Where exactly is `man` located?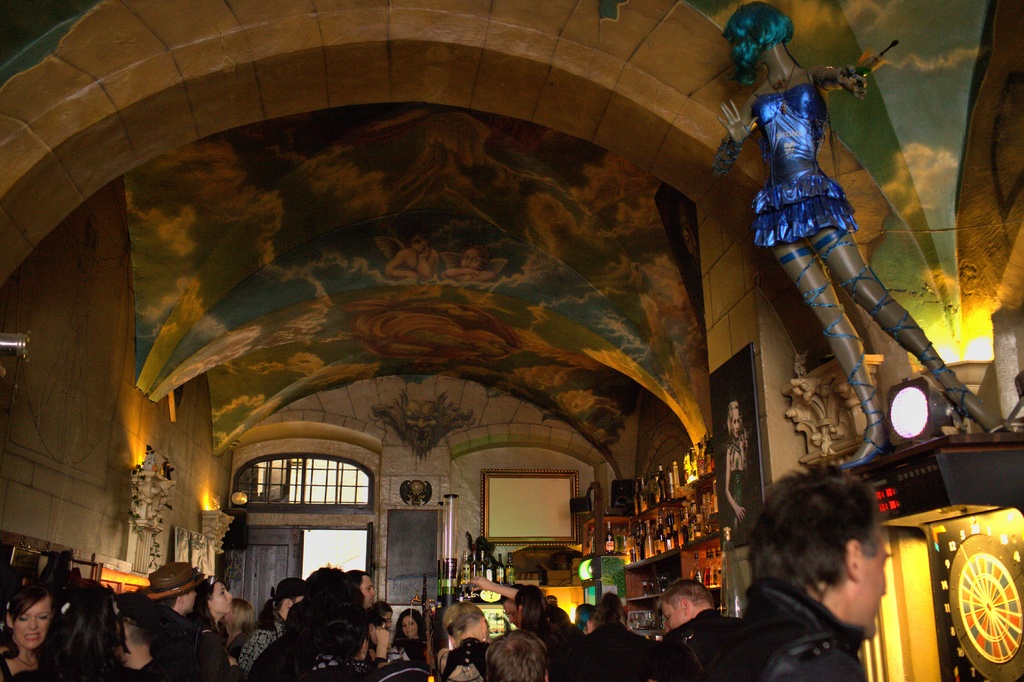
Its bounding box is 669:518:927:679.
